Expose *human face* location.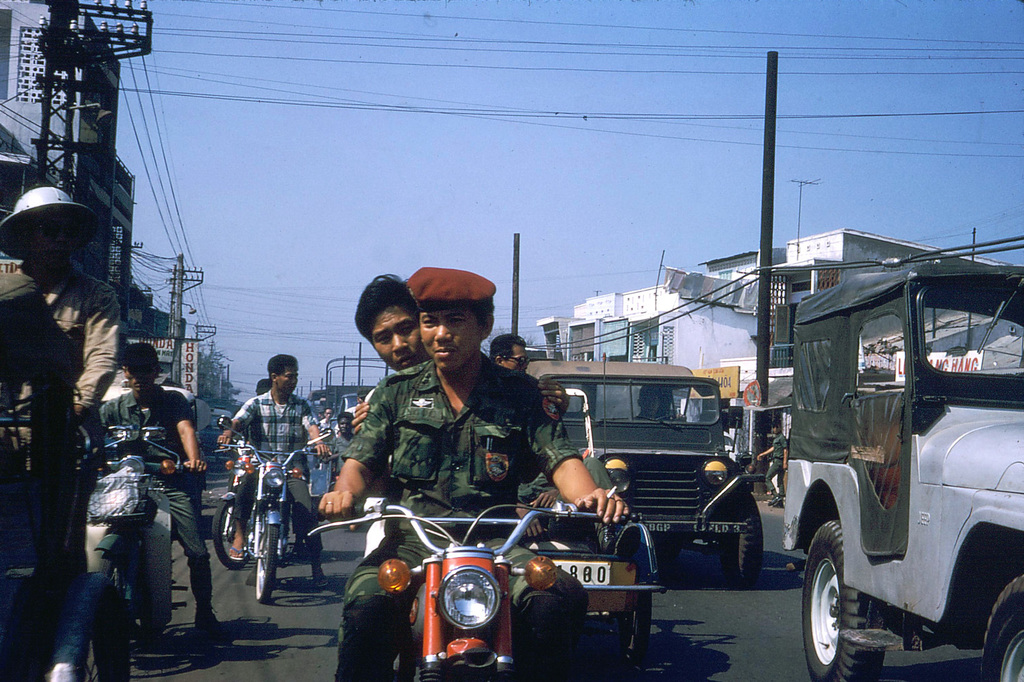
Exposed at <region>502, 345, 529, 372</region>.
